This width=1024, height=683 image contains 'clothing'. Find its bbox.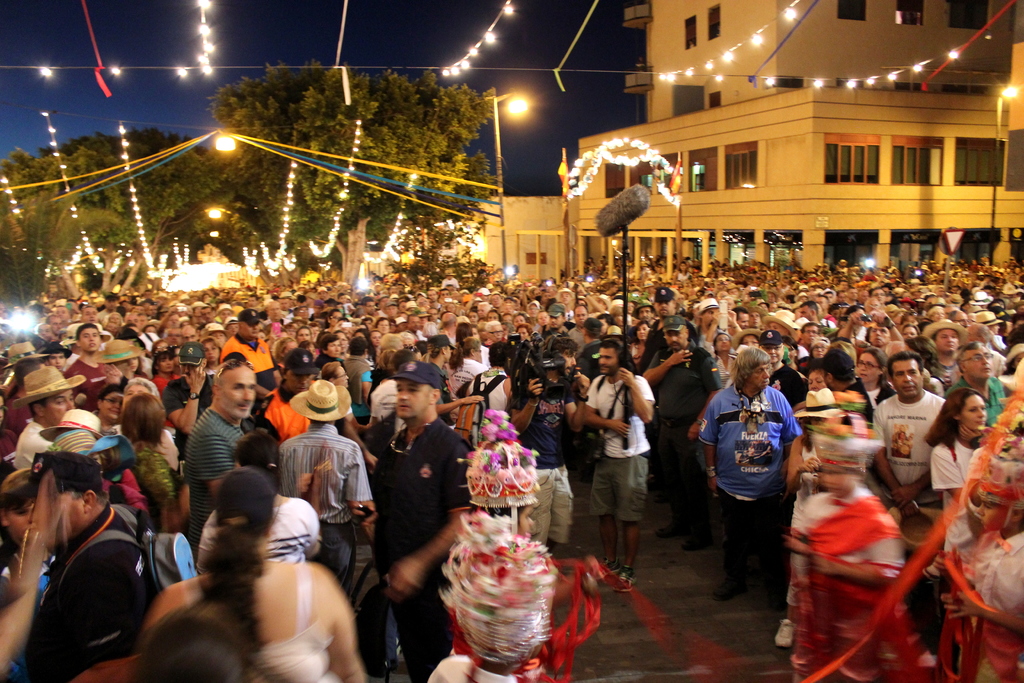
bbox=(186, 403, 248, 490).
